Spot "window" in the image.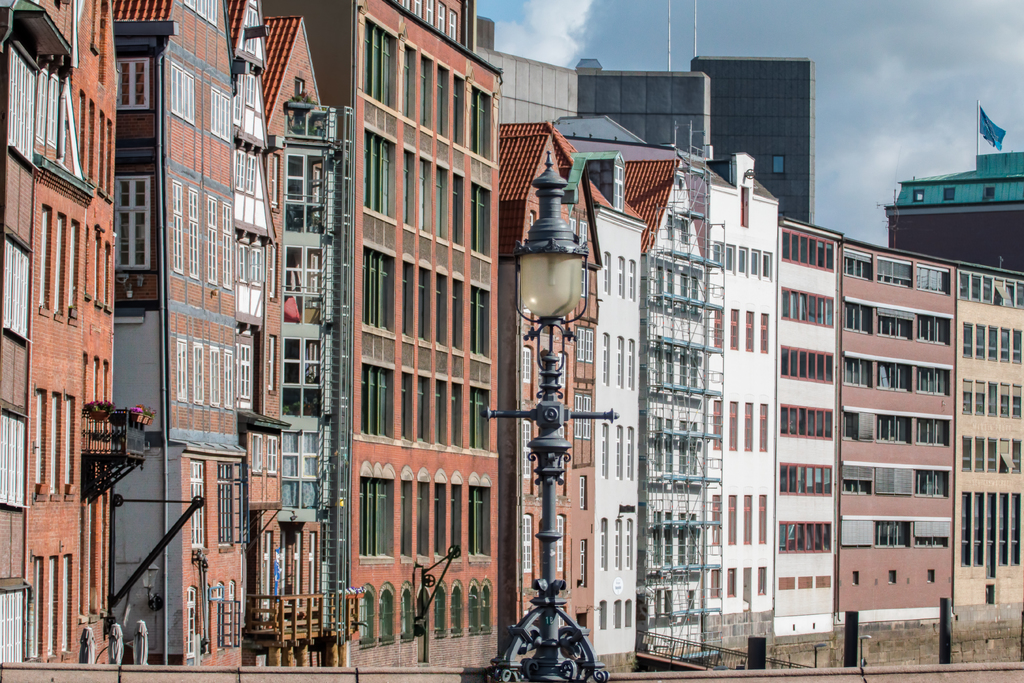
"window" found at 731 404 737 450.
